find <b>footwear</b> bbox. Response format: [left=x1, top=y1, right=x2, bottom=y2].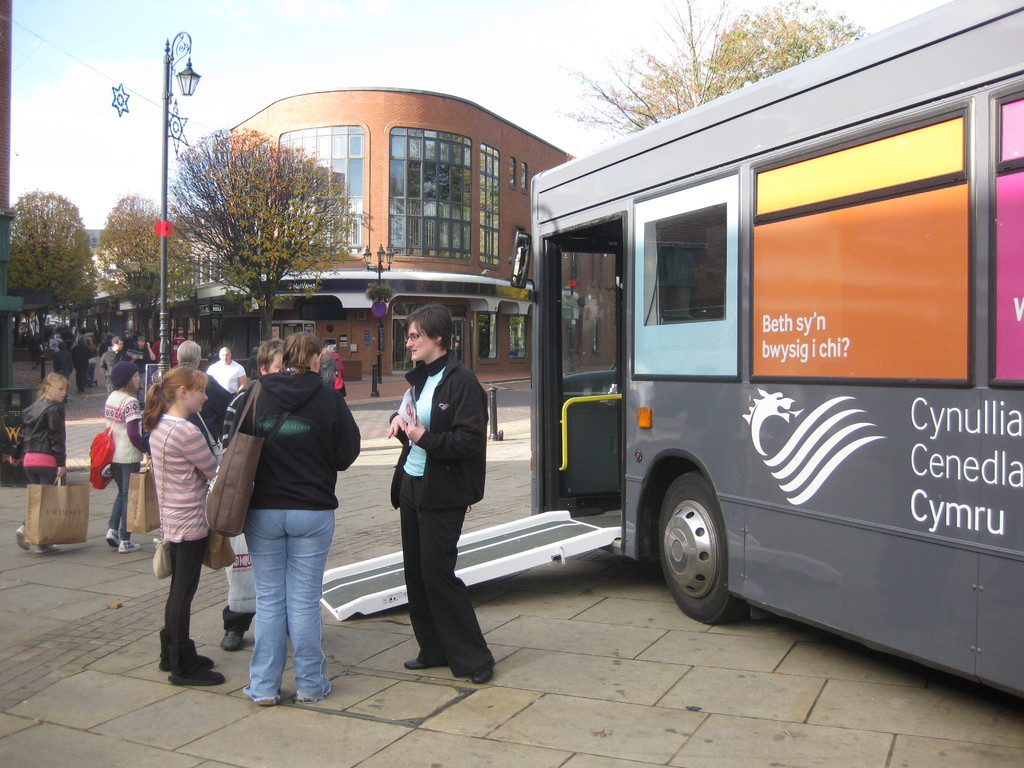
[left=191, top=648, right=212, bottom=668].
